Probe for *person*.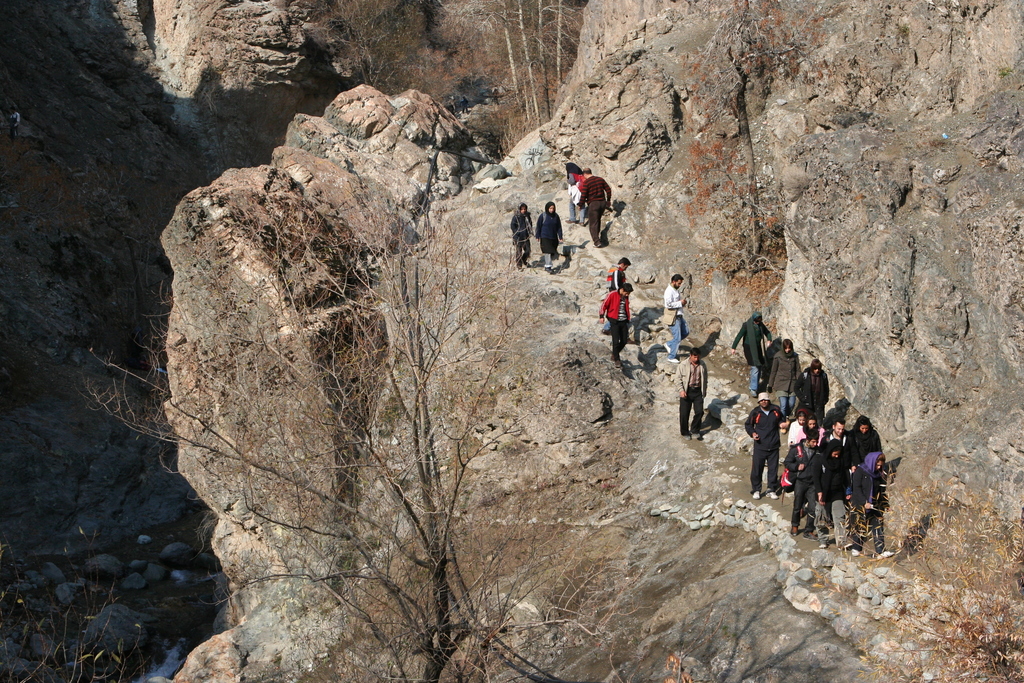
Probe result: 610, 258, 630, 291.
